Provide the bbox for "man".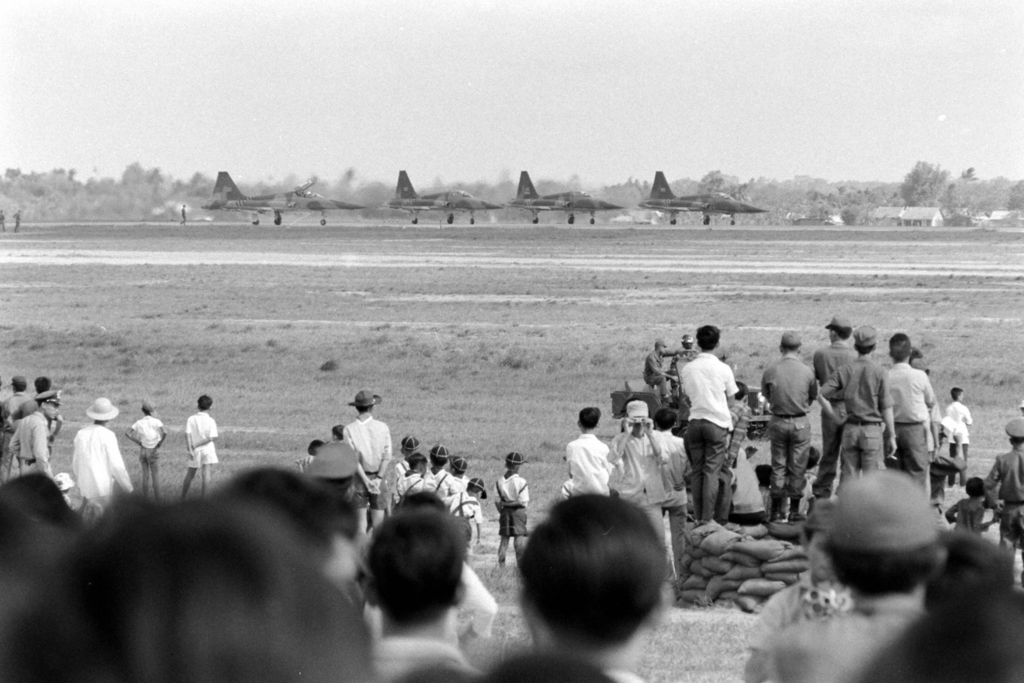
bbox=[742, 509, 855, 679].
